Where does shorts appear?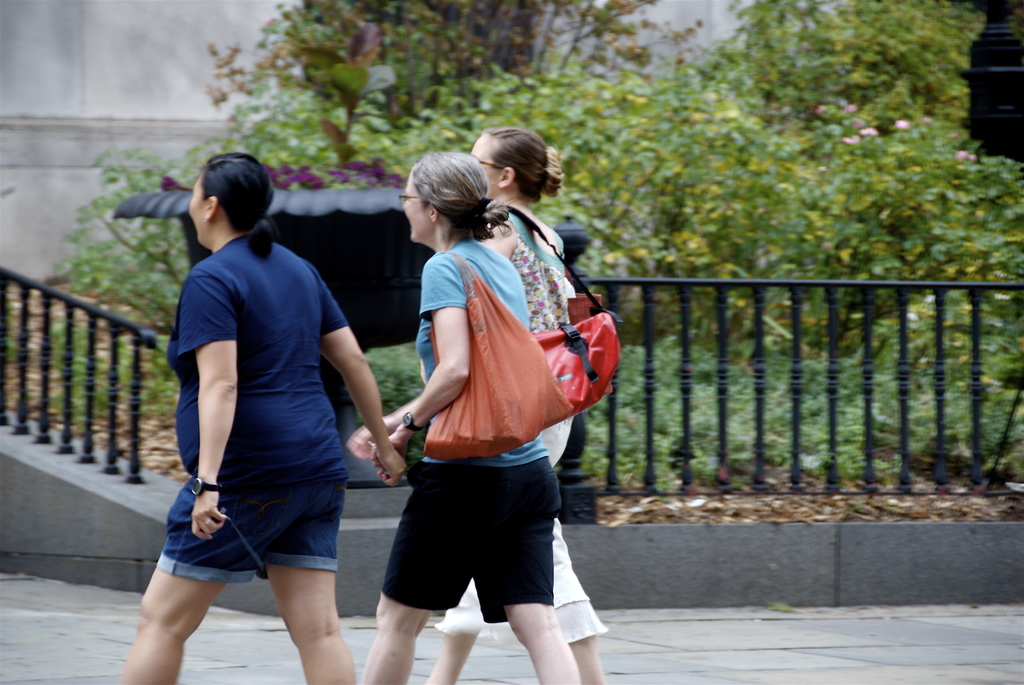
Appears at {"x1": 383, "y1": 464, "x2": 557, "y2": 622}.
